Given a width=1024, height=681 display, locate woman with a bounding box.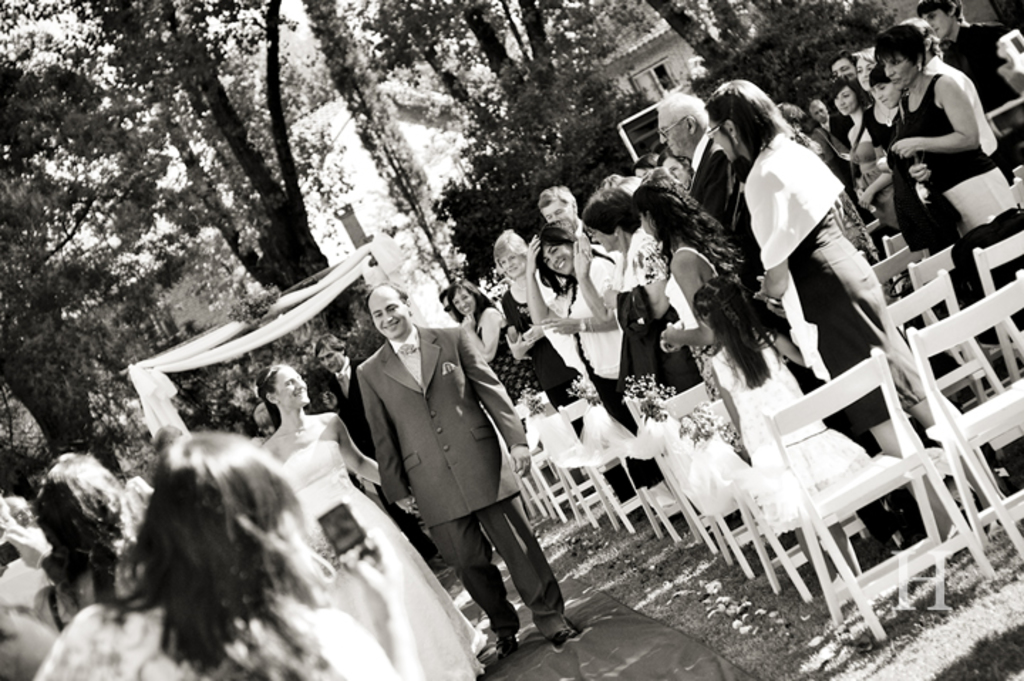
Located: Rect(256, 364, 484, 680).
